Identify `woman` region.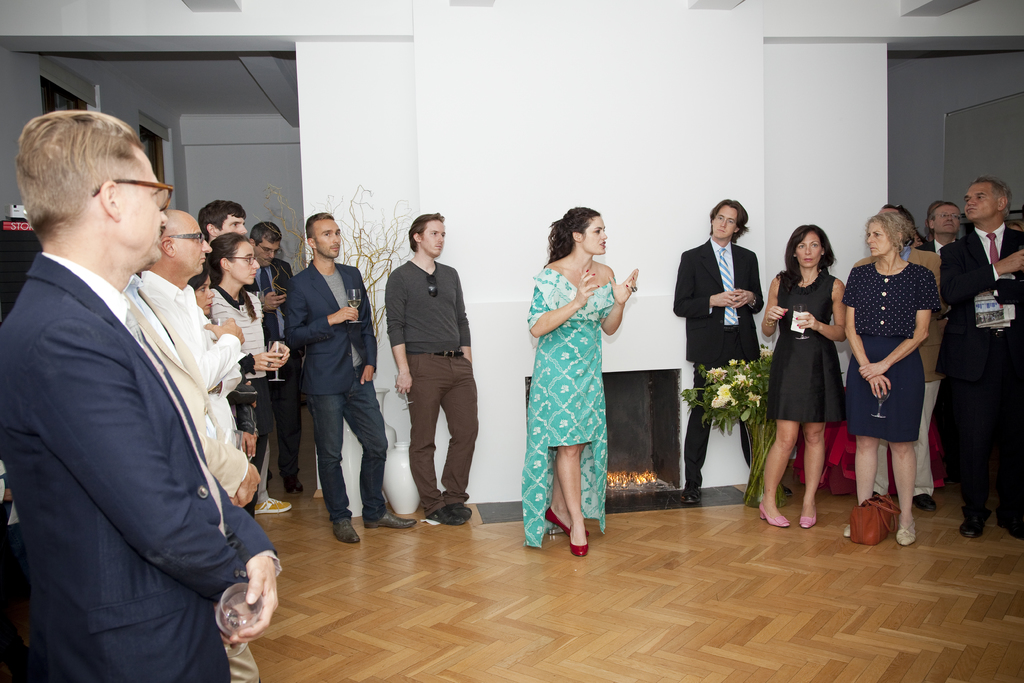
Region: {"x1": 195, "y1": 274, "x2": 216, "y2": 322}.
